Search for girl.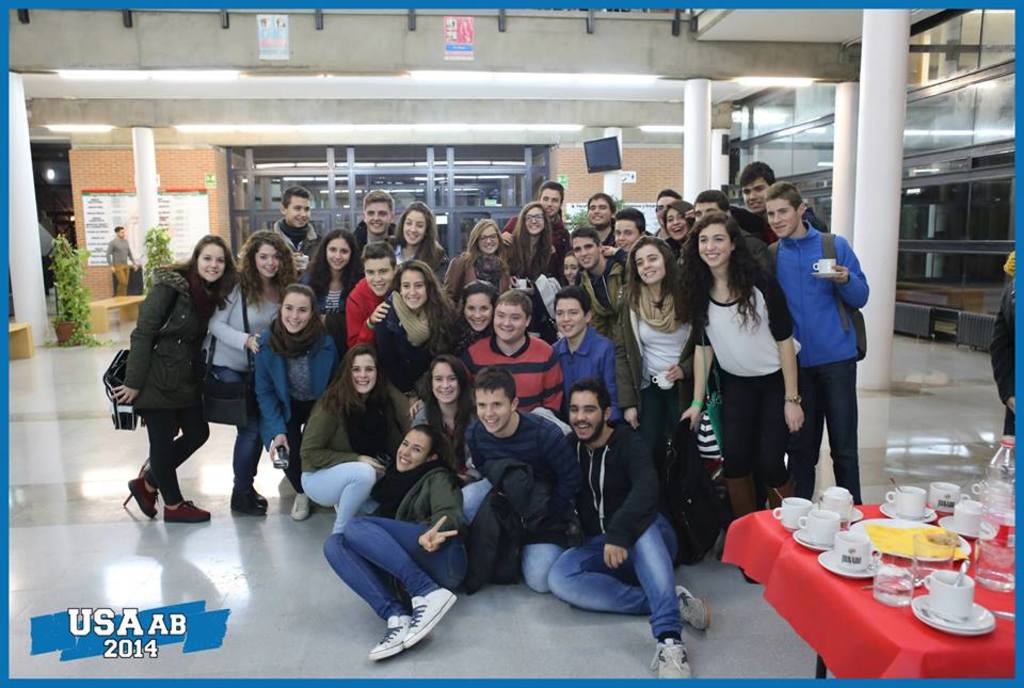
Found at crop(667, 201, 698, 256).
